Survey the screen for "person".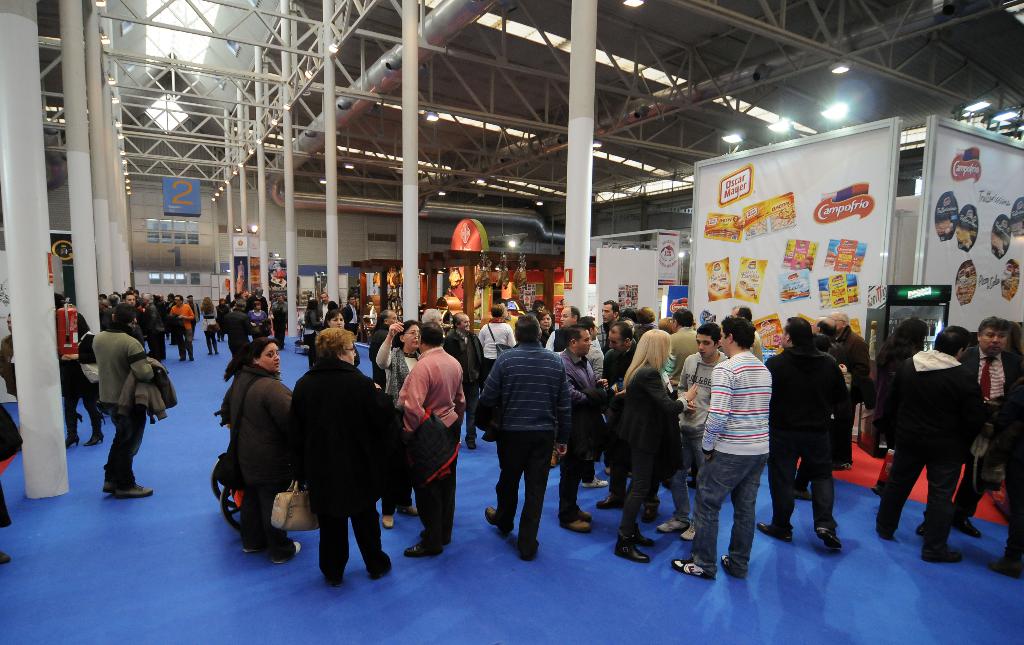
Survey found: x1=220, y1=337, x2=303, y2=562.
